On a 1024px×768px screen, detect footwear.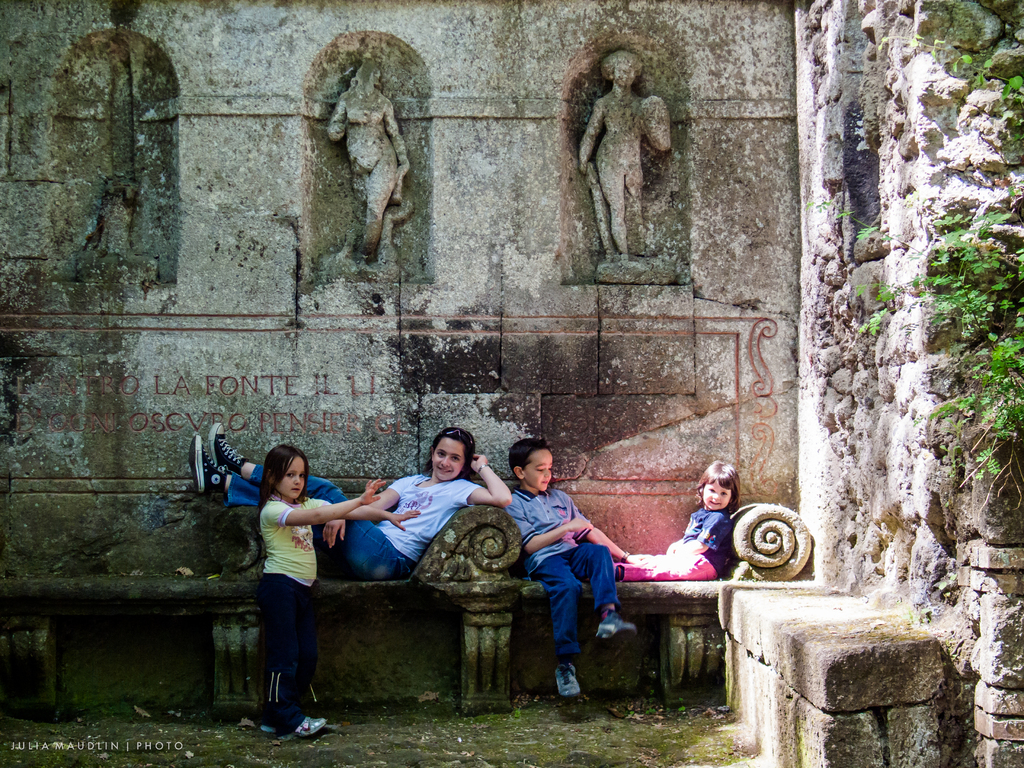
left=552, top=655, right=587, bottom=701.
